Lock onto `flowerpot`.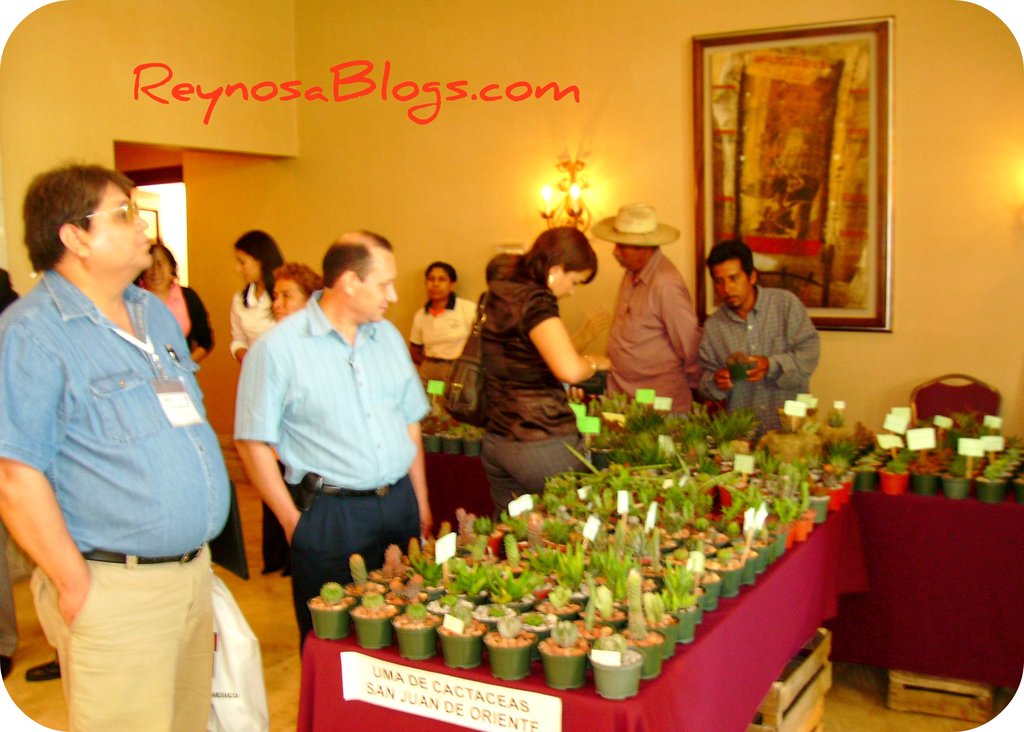
Locked: box=[346, 596, 399, 653].
